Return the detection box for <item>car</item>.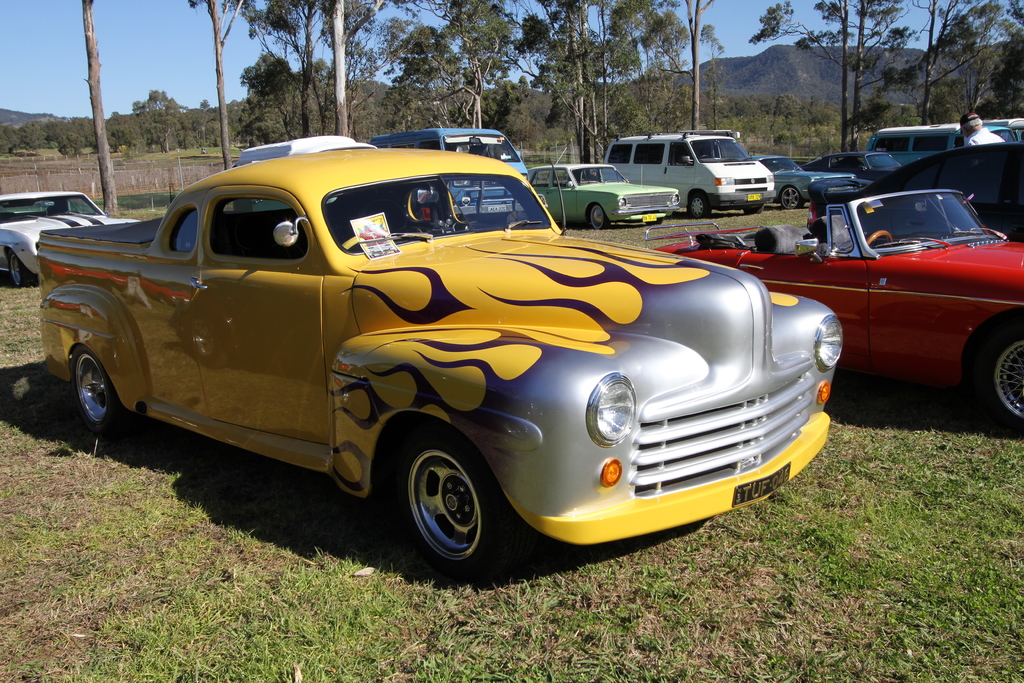
{"x1": 527, "y1": 159, "x2": 682, "y2": 230}.
